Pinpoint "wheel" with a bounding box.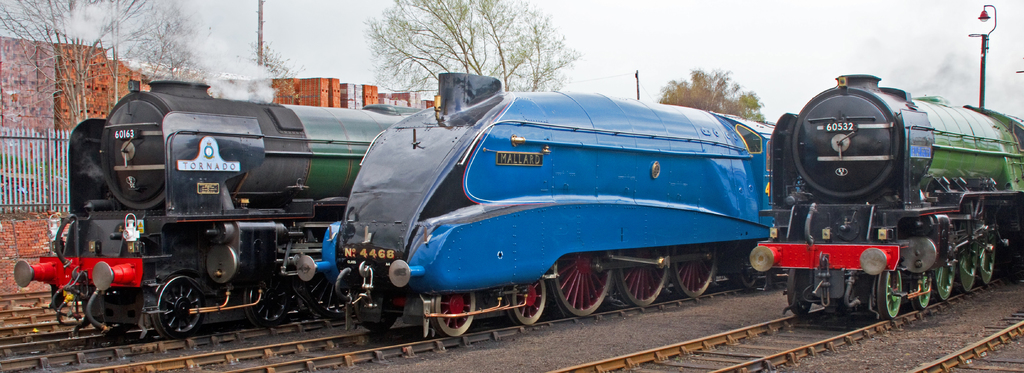
299:221:358:319.
